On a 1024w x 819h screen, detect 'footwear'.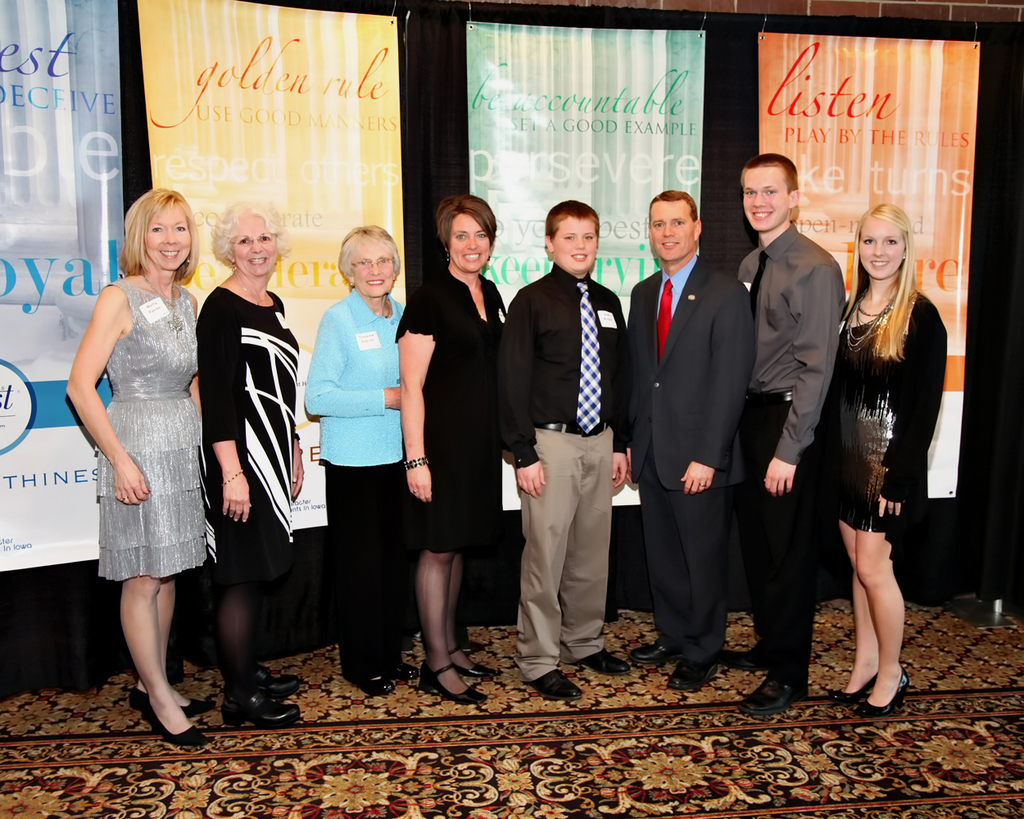
box=[523, 667, 581, 702].
